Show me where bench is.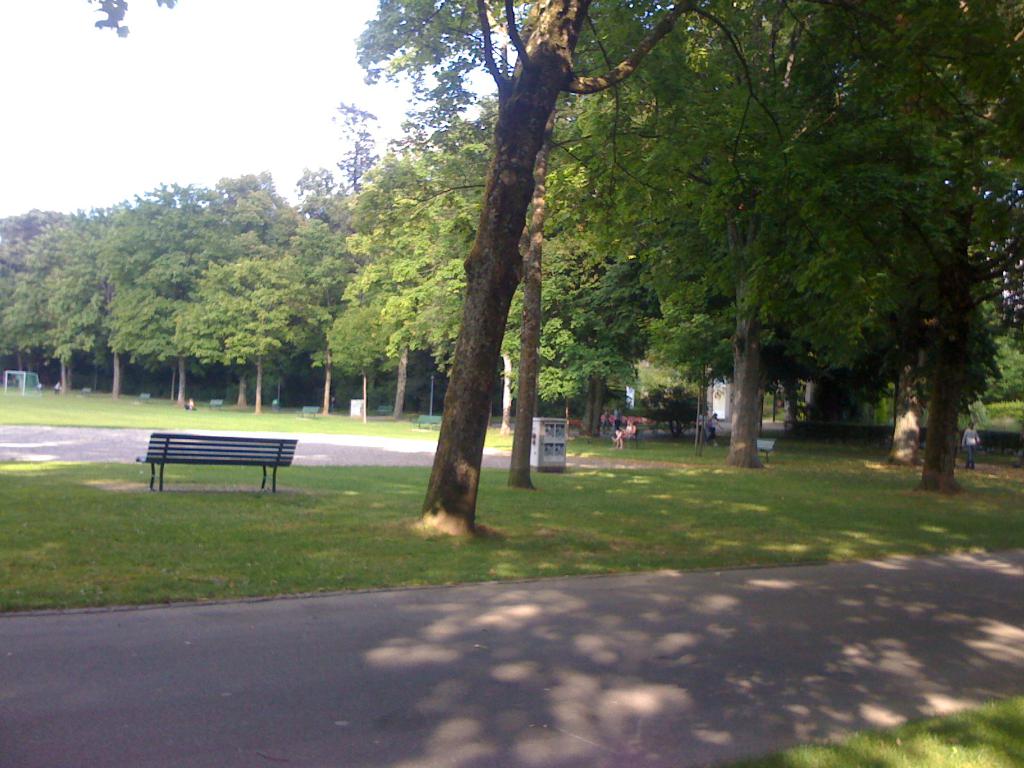
bench is at 207:399:223:412.
